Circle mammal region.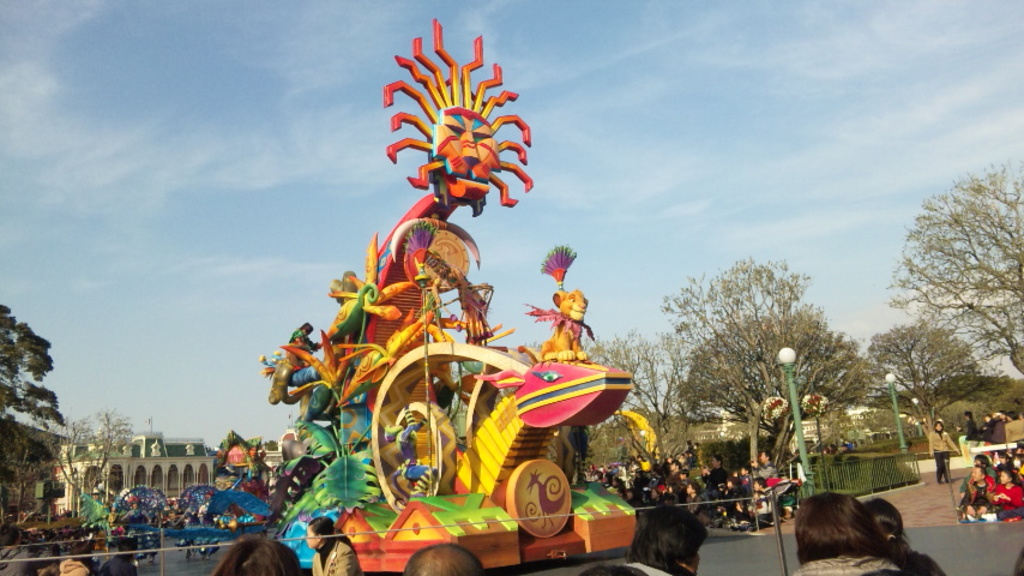
Region: locate(924, 415, 959, 482).
